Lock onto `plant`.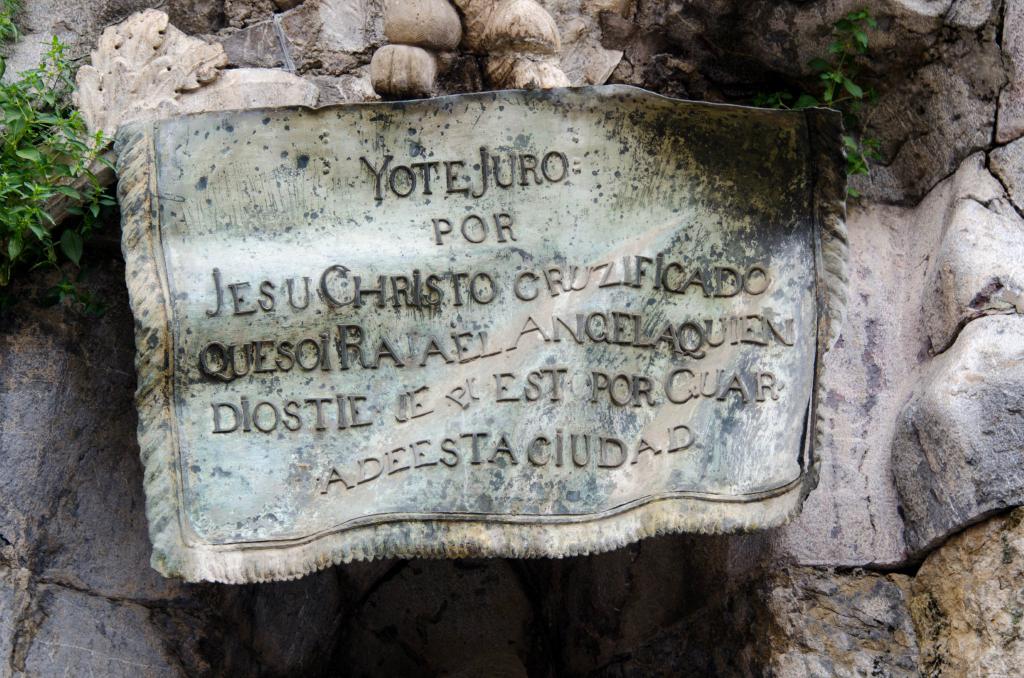
Locked: locate(775, 8, 890, 214).
